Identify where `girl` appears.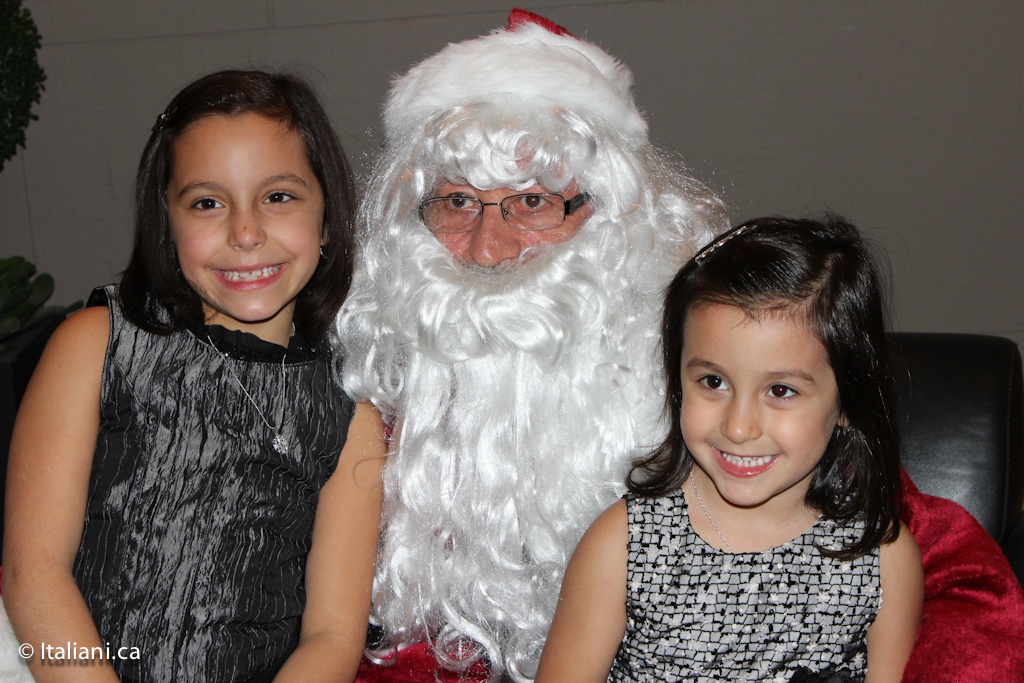
Appears at <box>534,200,924,682</box>.
